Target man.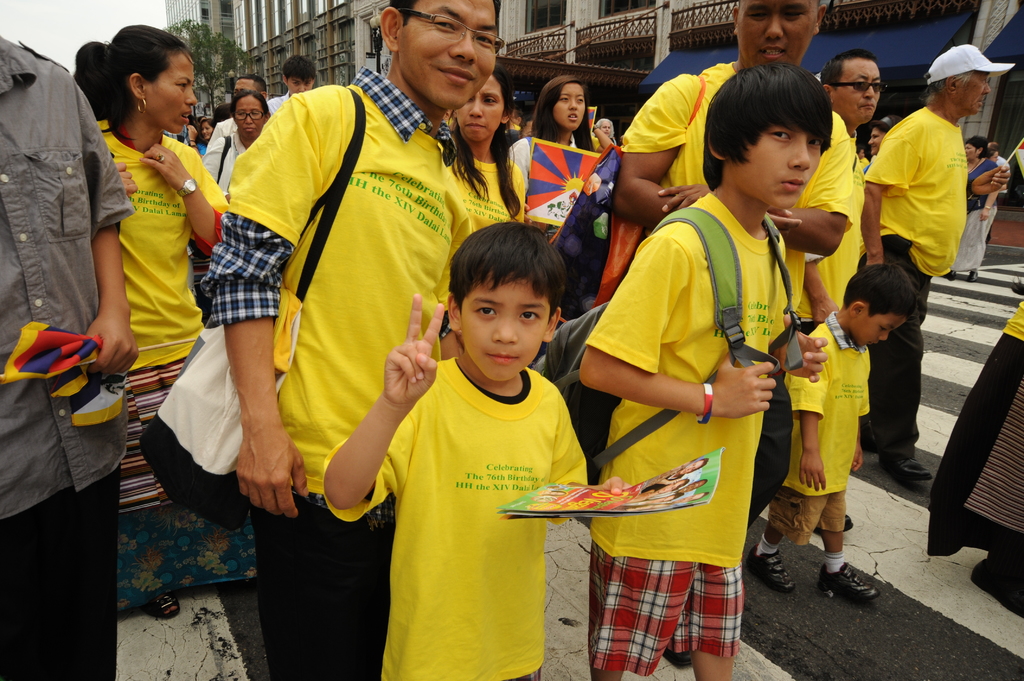
Target region: (x1=208, y1=70, x2=270, y2=145).
